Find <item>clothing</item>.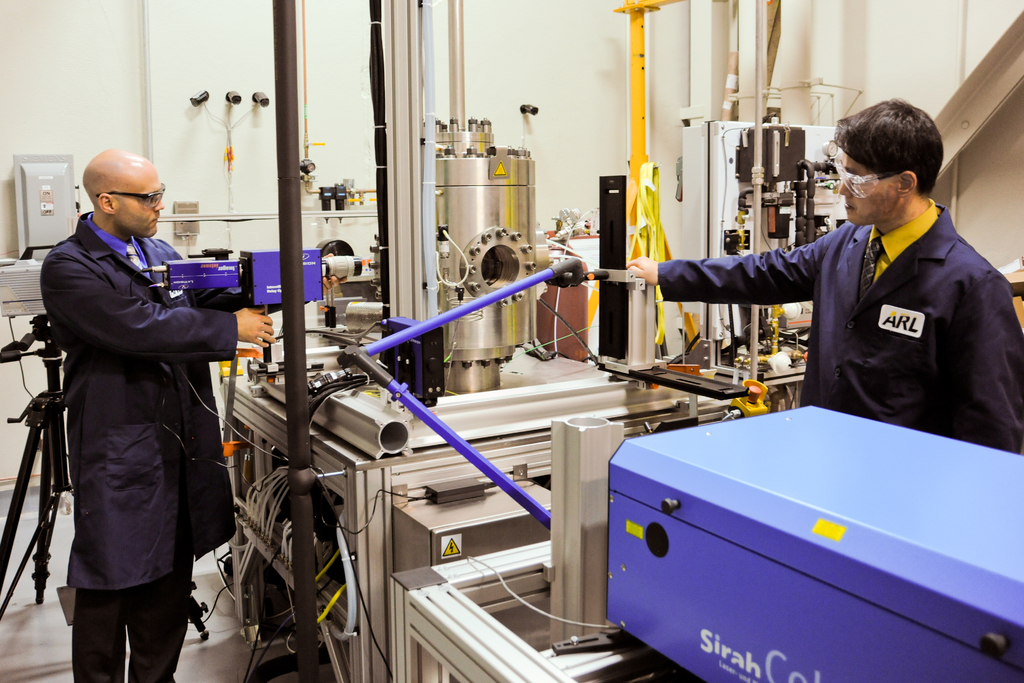
{"left": 47, "top": 218, "right": 243, "bottom": 682}.
